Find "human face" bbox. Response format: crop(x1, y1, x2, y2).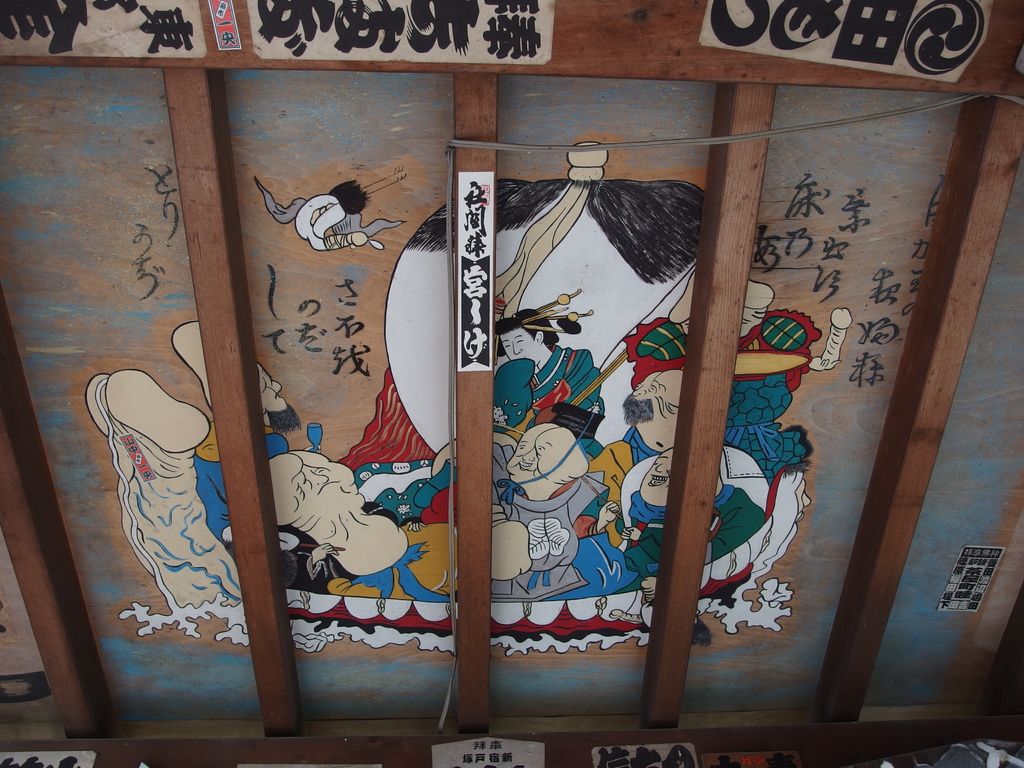
crop(255, 367, 301, 436).
